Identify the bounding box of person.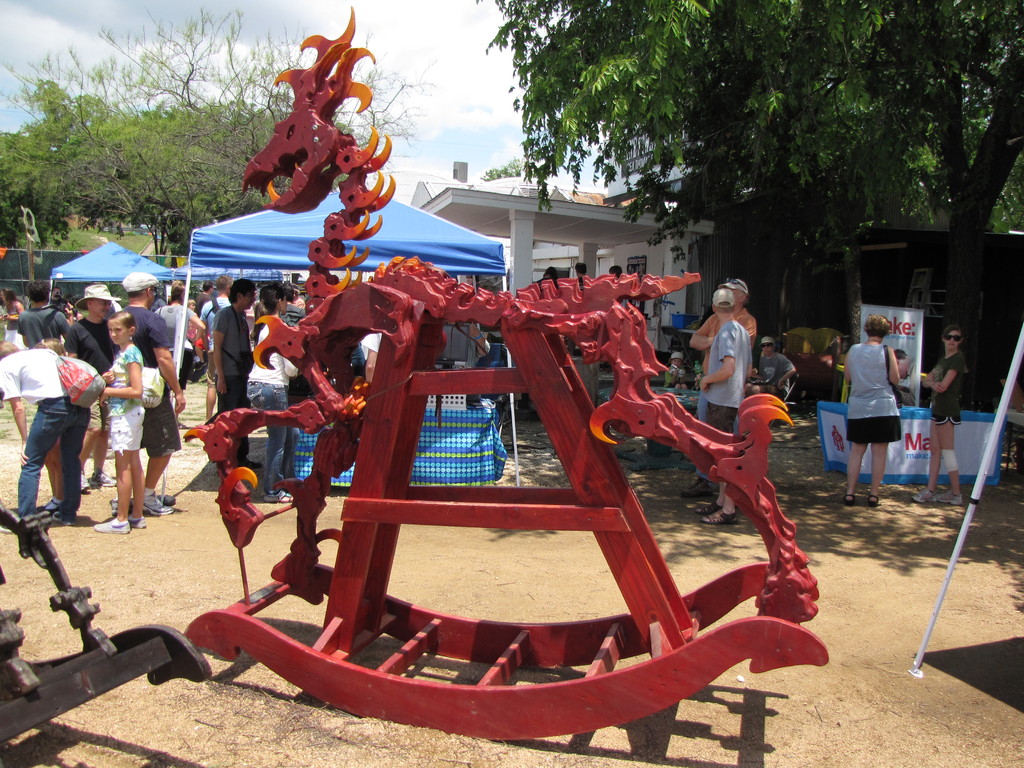
select_region(844, 317, 902, 504).
